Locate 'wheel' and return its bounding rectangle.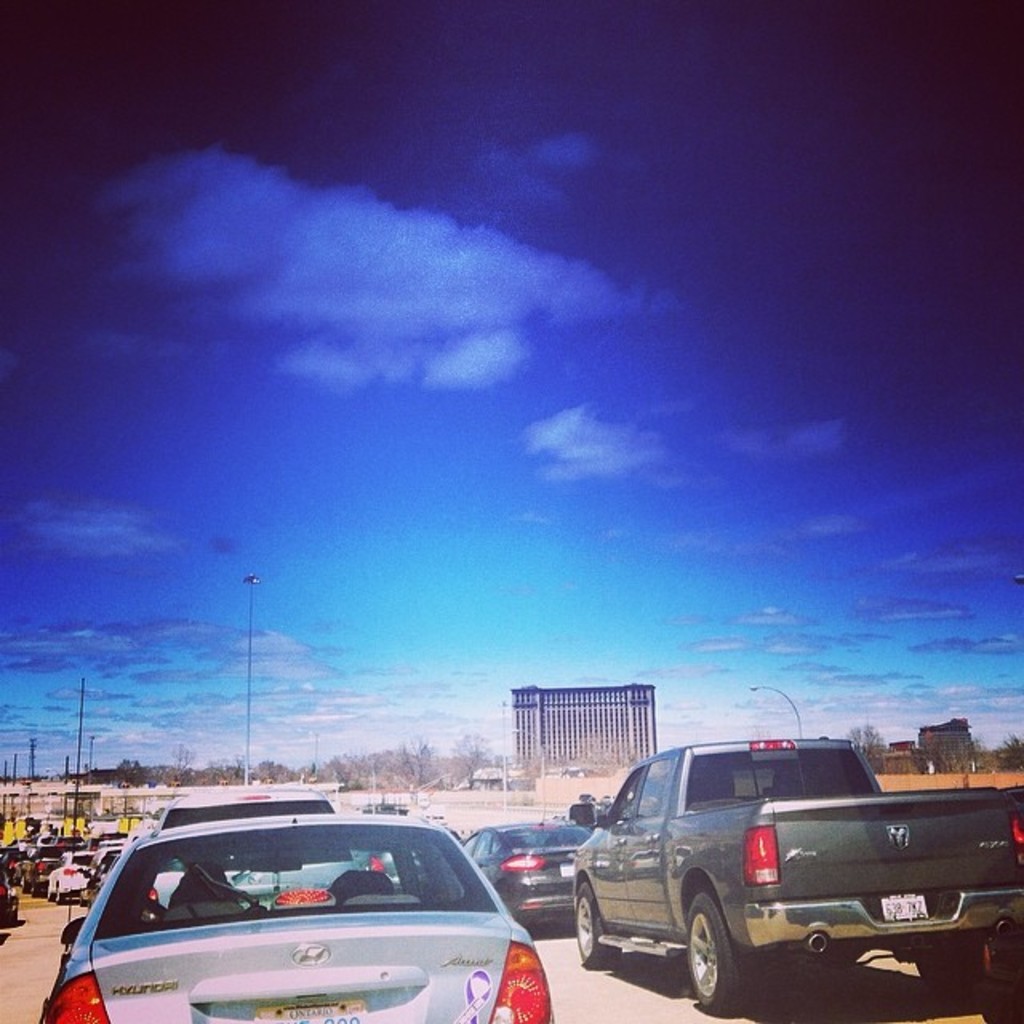
pyautogui.locateOnScreen(53, 882, 67, 906).
